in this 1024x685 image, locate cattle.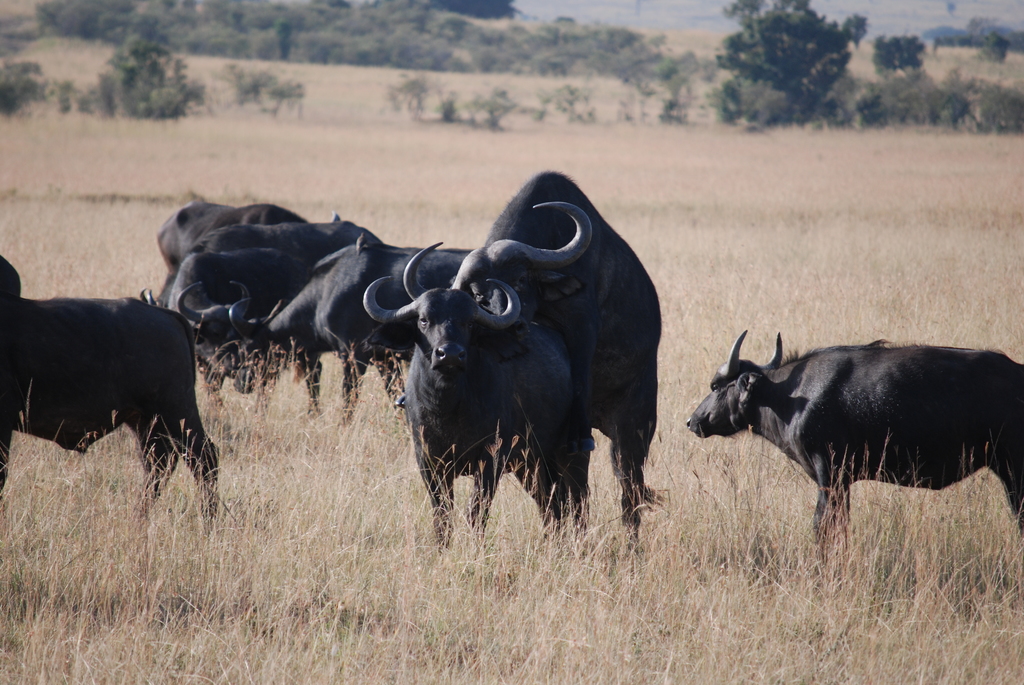
Bounding box: (400, 175, 661, 542).
